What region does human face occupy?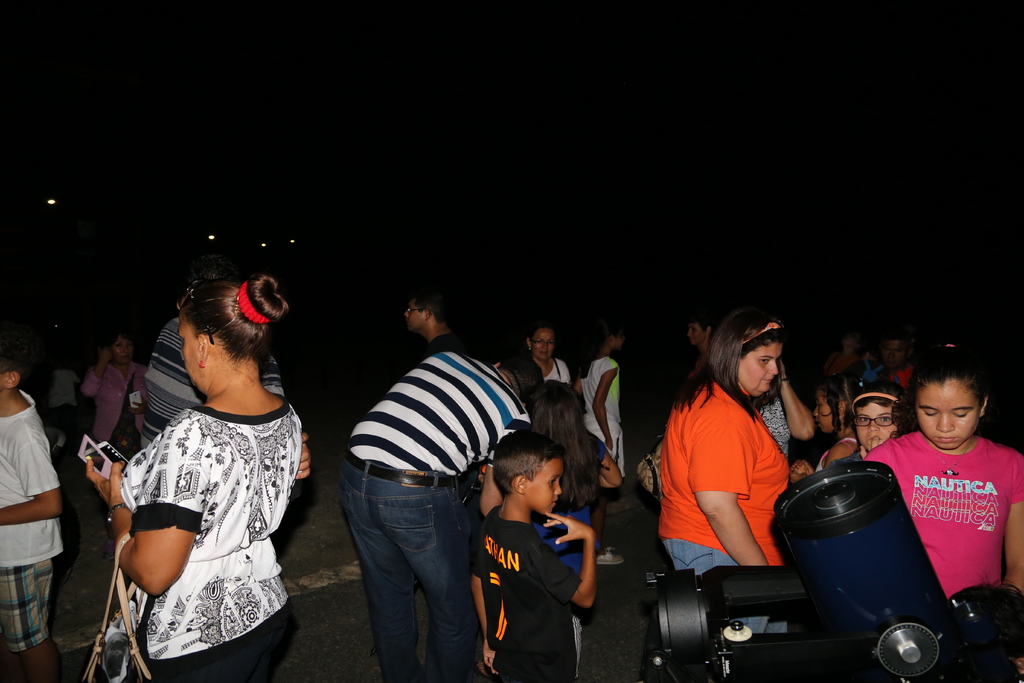
Rect(858, 404, 899, 450).
